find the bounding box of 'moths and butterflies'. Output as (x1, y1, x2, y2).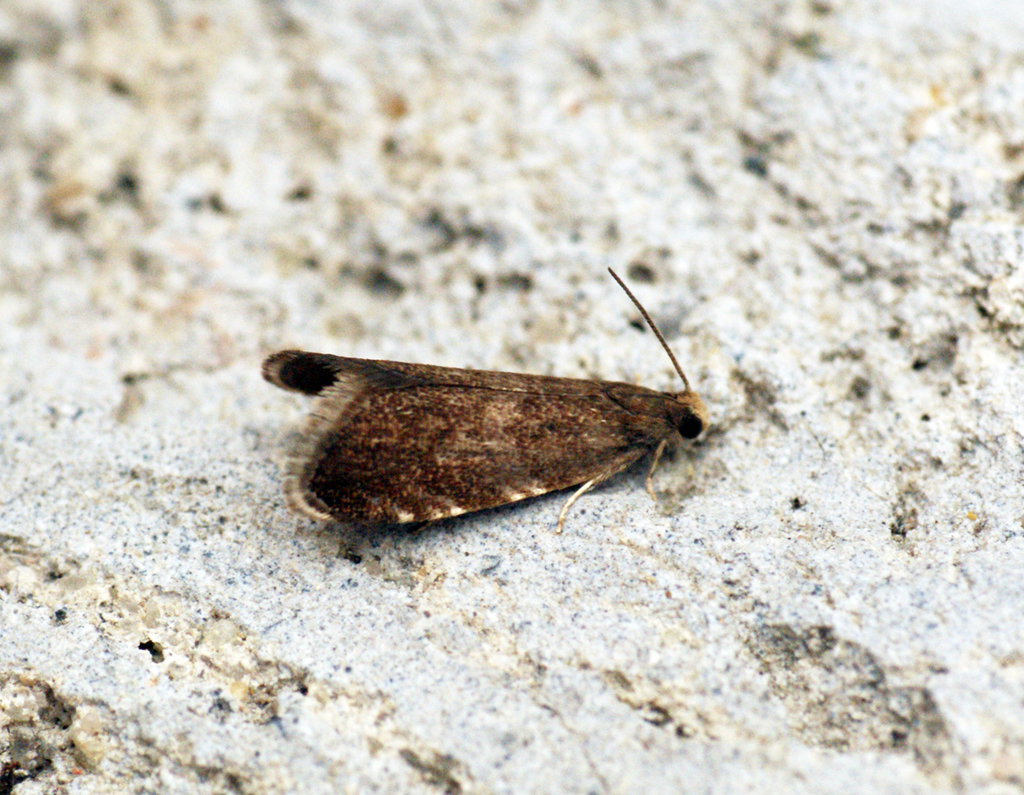
(263, 264, 715, 536).
